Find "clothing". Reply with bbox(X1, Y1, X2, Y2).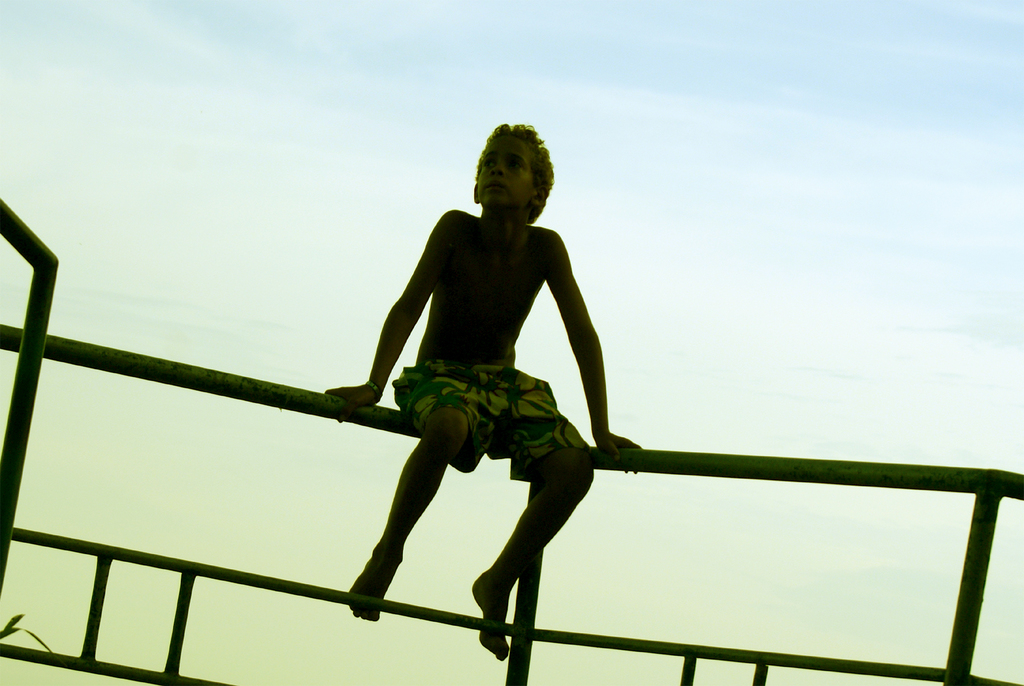
bbox(386, 363, 595, 481).
